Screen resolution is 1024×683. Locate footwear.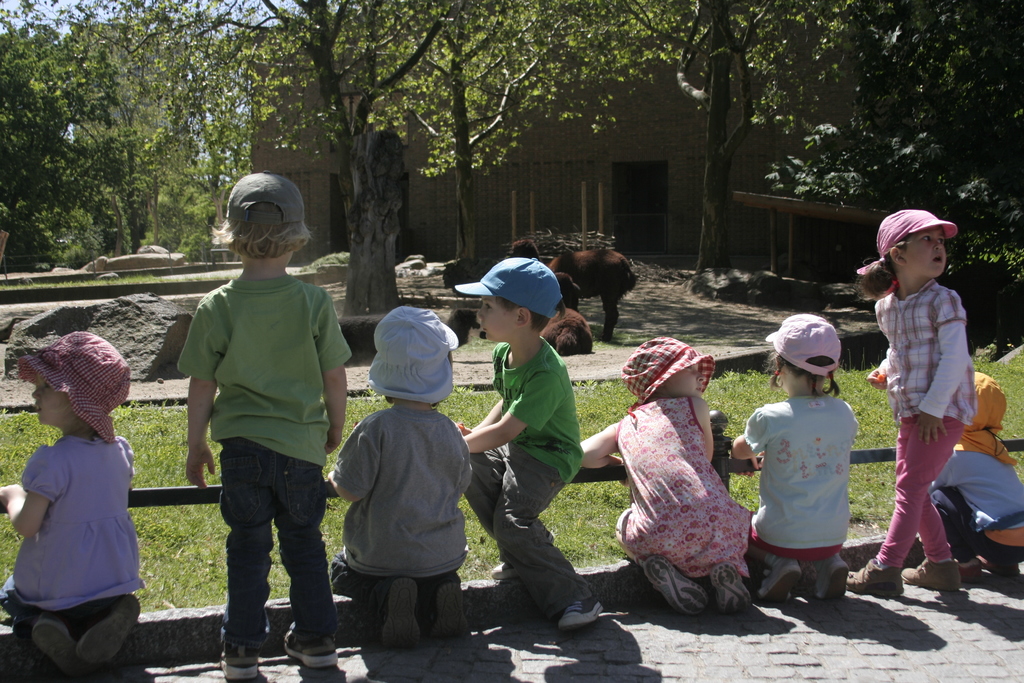
left=373, top=577, right=427, bottom=651.
